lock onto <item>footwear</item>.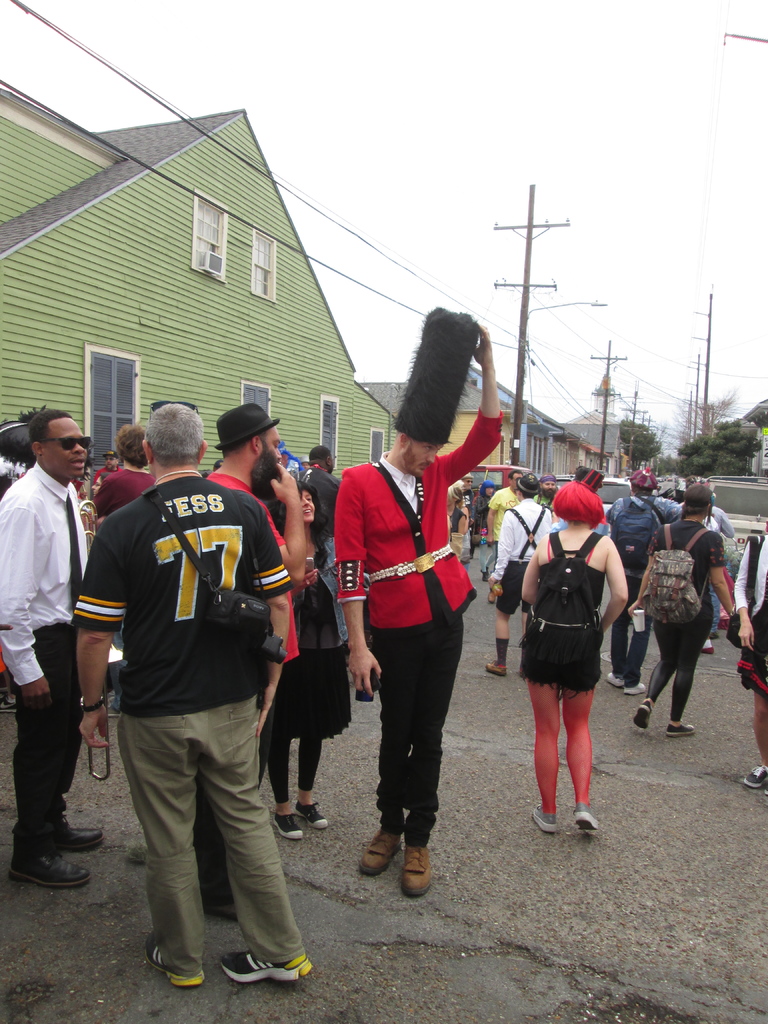
Locked: crop(531, 803, 557, 832).
